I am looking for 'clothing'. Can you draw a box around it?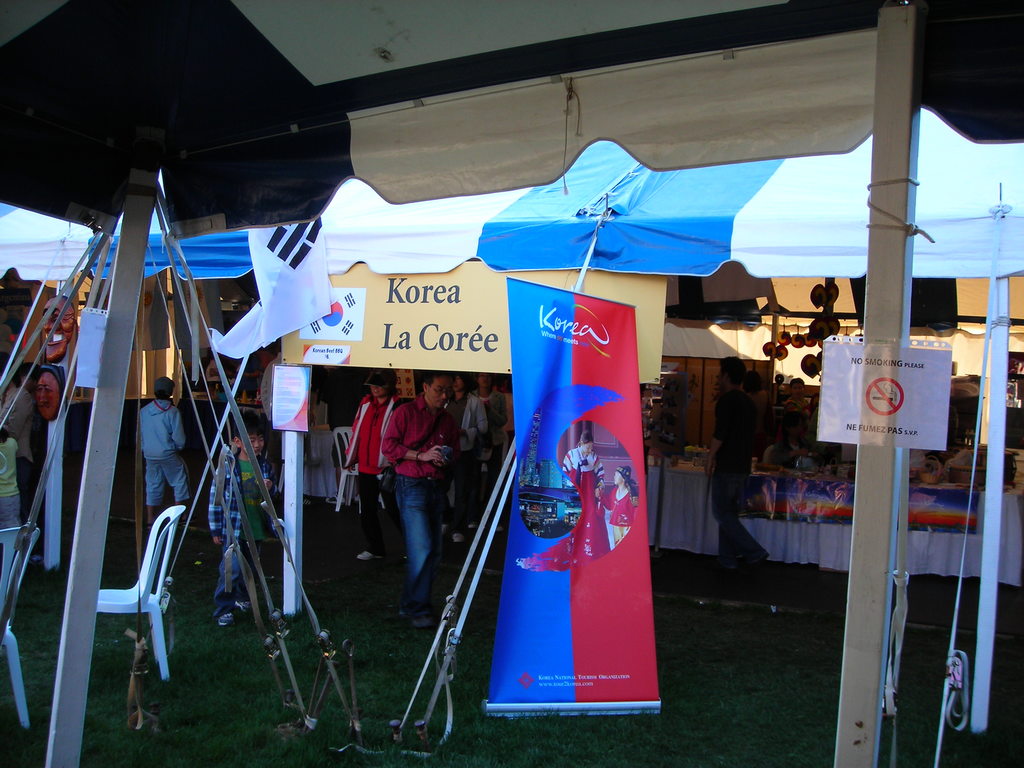
Sure, the bounding box is (x1=380, y1=398, x2=460, y2=611).
